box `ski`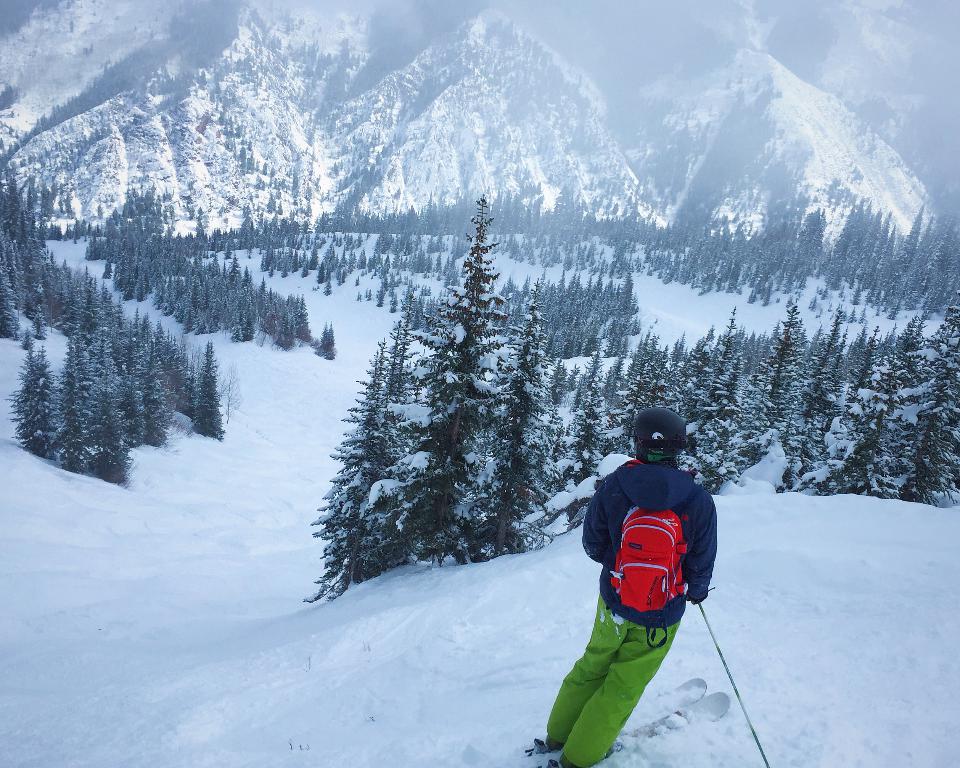
bbox=(522, 682, 743, 767)
